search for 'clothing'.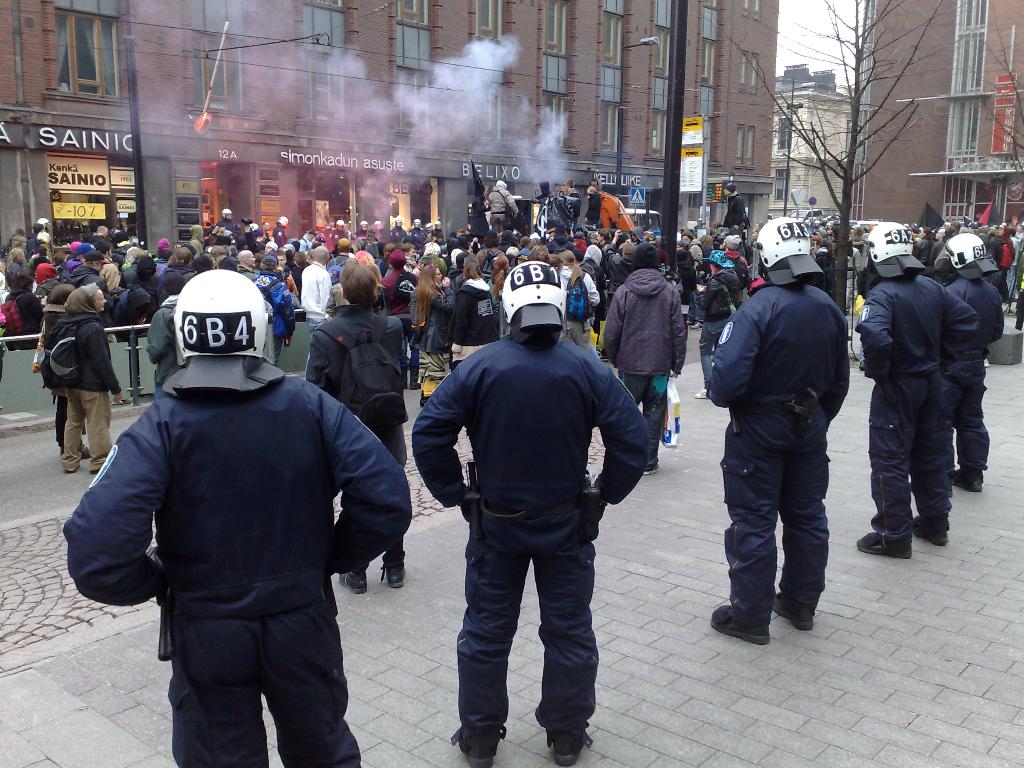
Found at (x1=477, y1=187, x2=516, y2=223).
